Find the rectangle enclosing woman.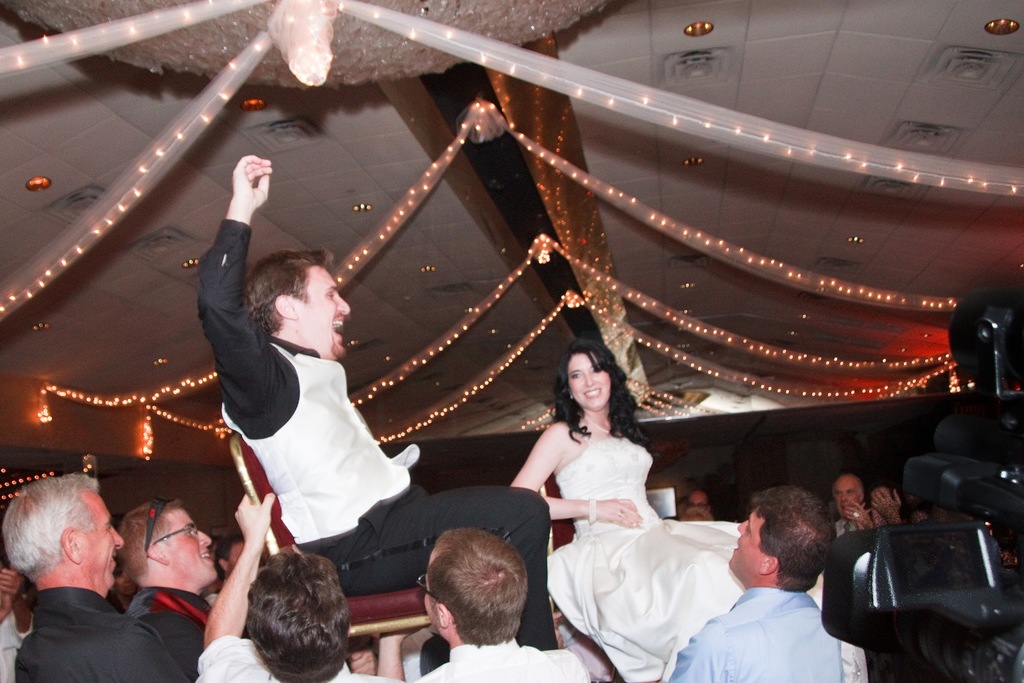
504,334,868,682.
